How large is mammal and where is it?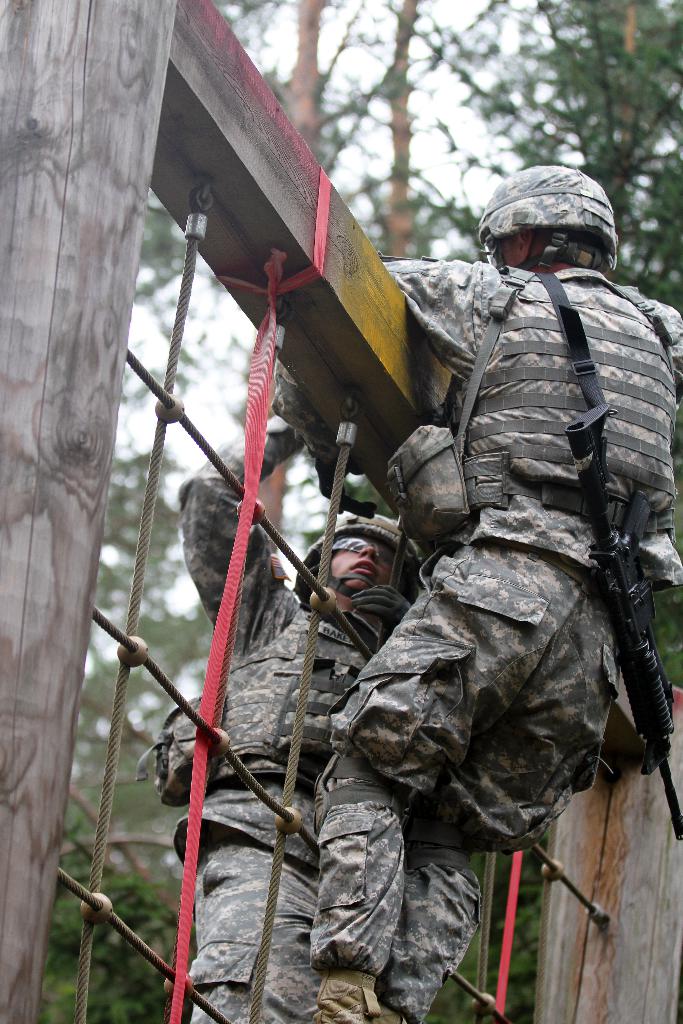
Bounding box: left=142, top=417, right=487, bottom=1023.
